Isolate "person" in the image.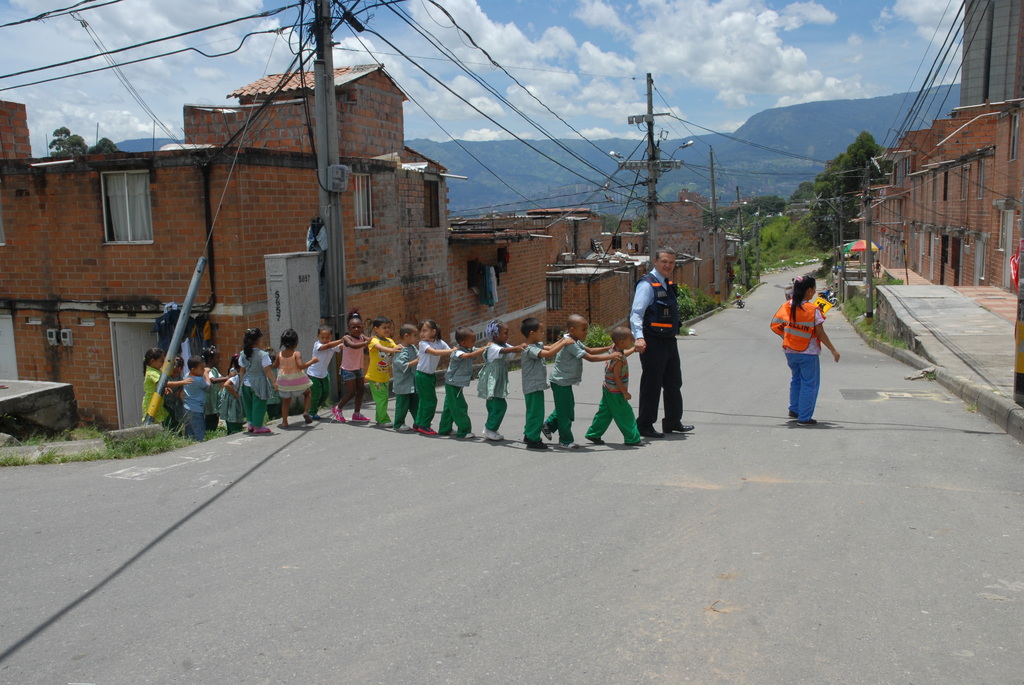
Isolated region: box=[305, 322, 345, 420].
